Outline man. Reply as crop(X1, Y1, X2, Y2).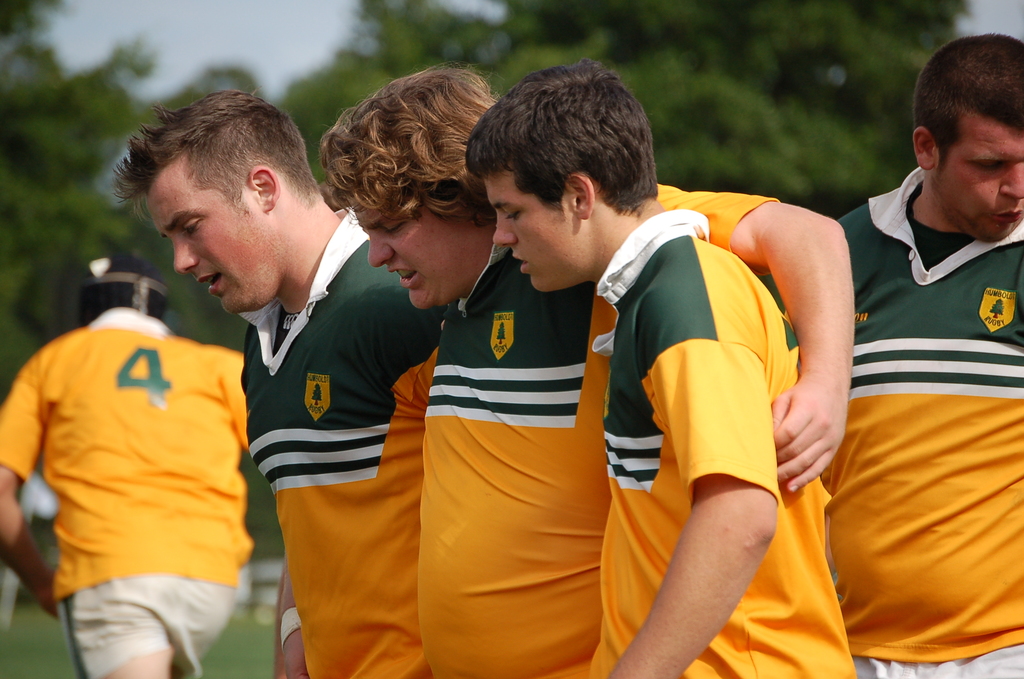
crop(324, 66, 856, 678).
